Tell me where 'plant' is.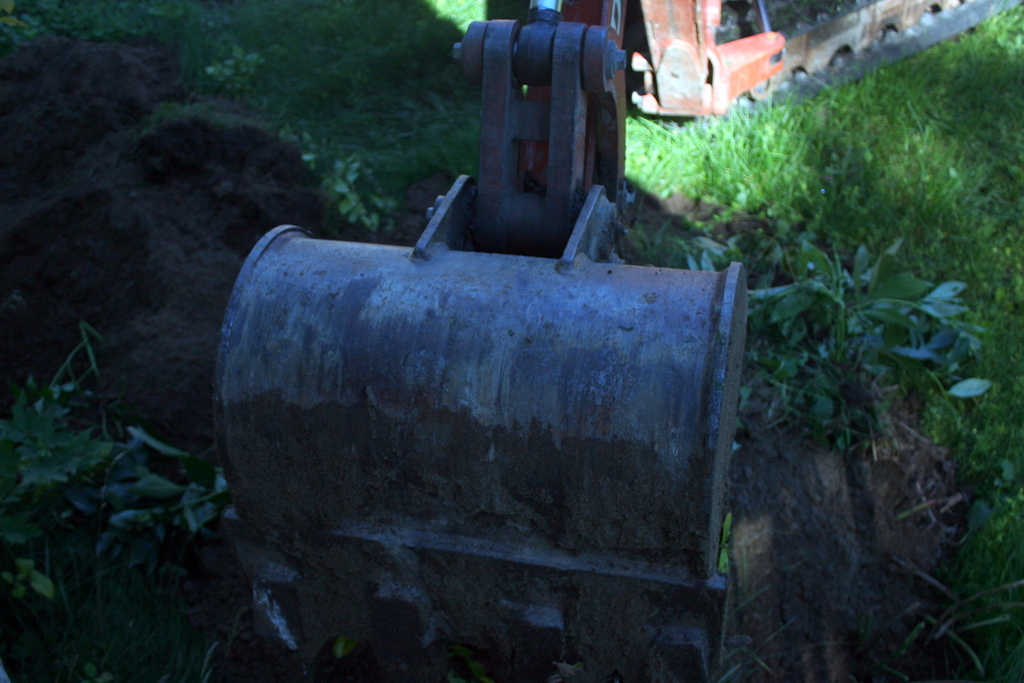
'plant' is at <box>0,321,116,606</box>.
